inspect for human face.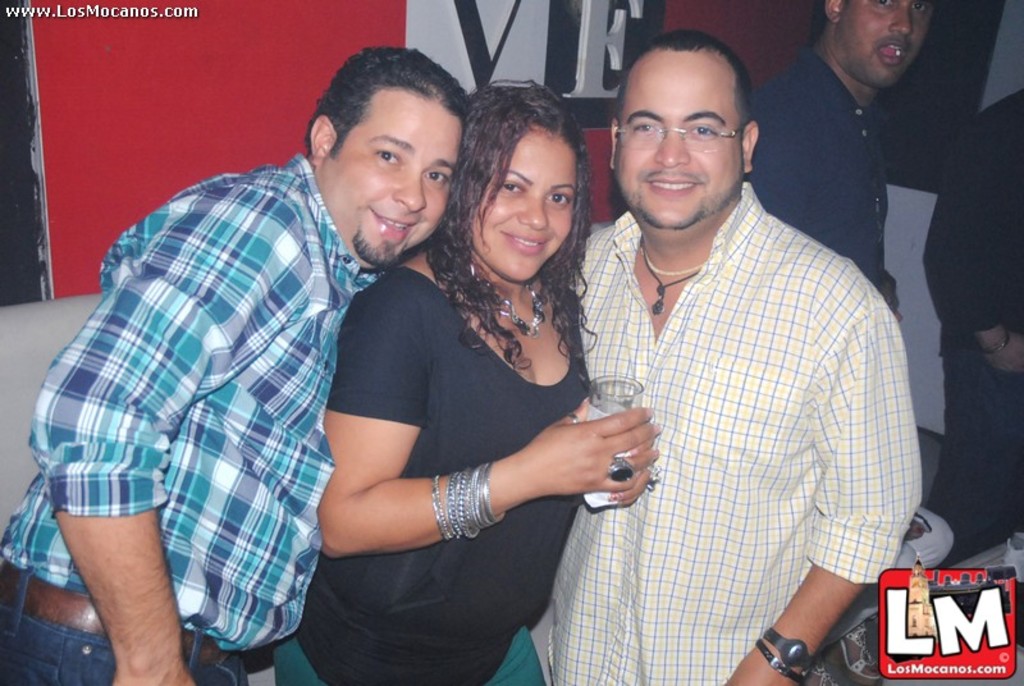
Inspection: 837:0:940:92.
